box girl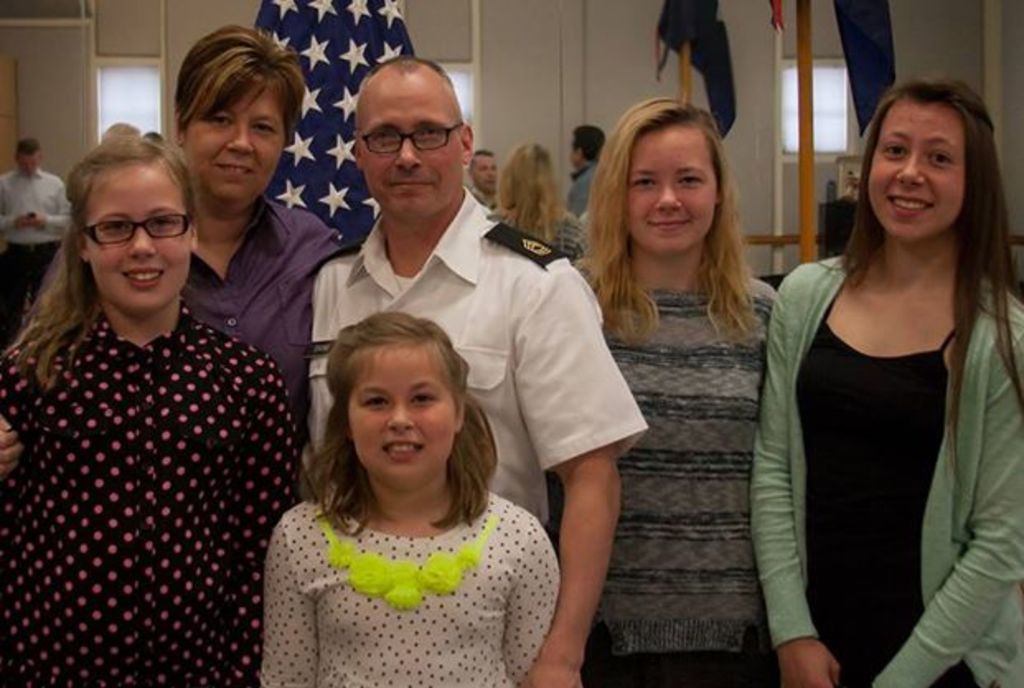
259,312,562,686
